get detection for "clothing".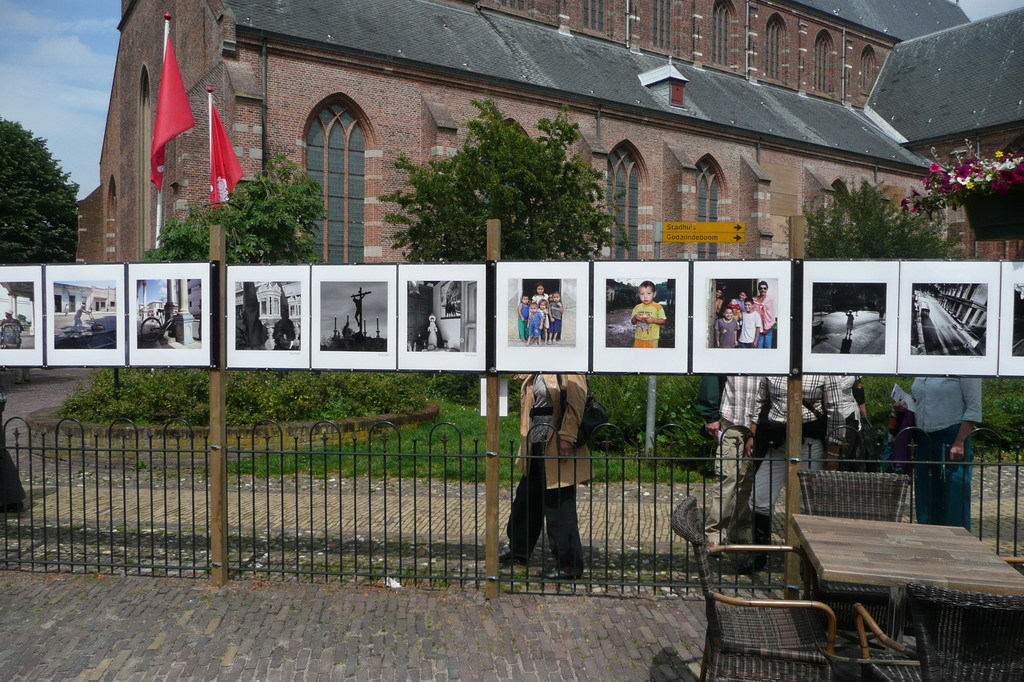
Detection: locate(719, 372, 859, 517).
